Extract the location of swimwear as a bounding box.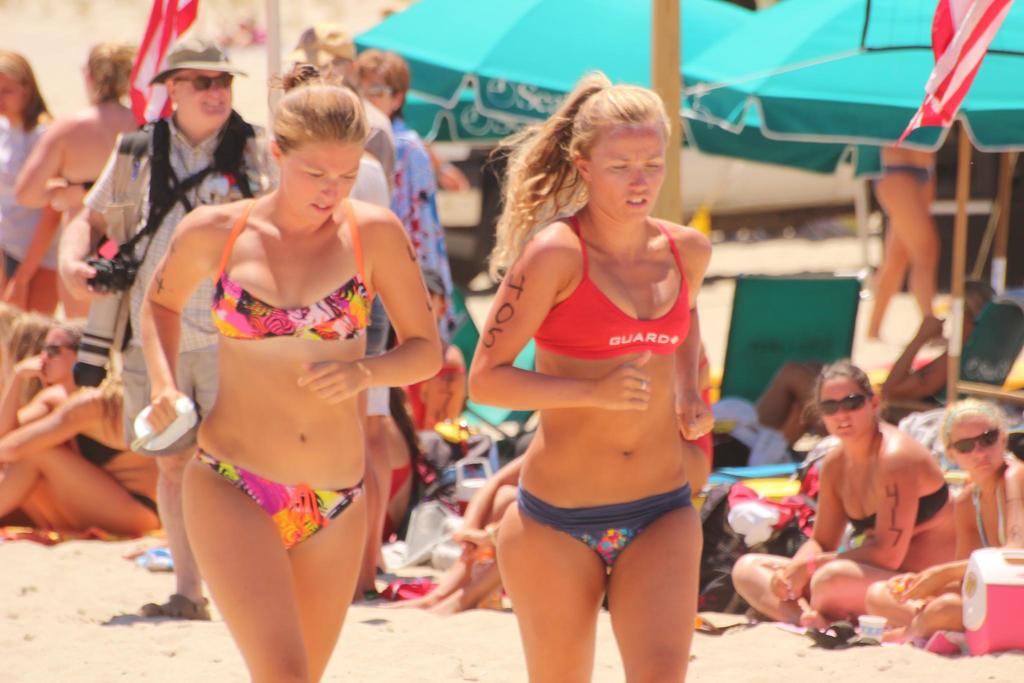
[x1=207, y1=194, x2=374, y2=342].
